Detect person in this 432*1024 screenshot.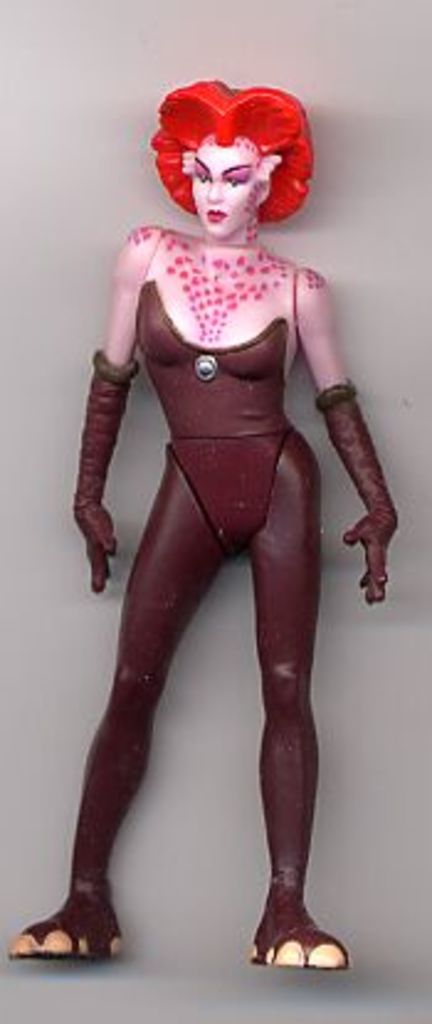
Detection: Rect(32, 37, 400, 957).
